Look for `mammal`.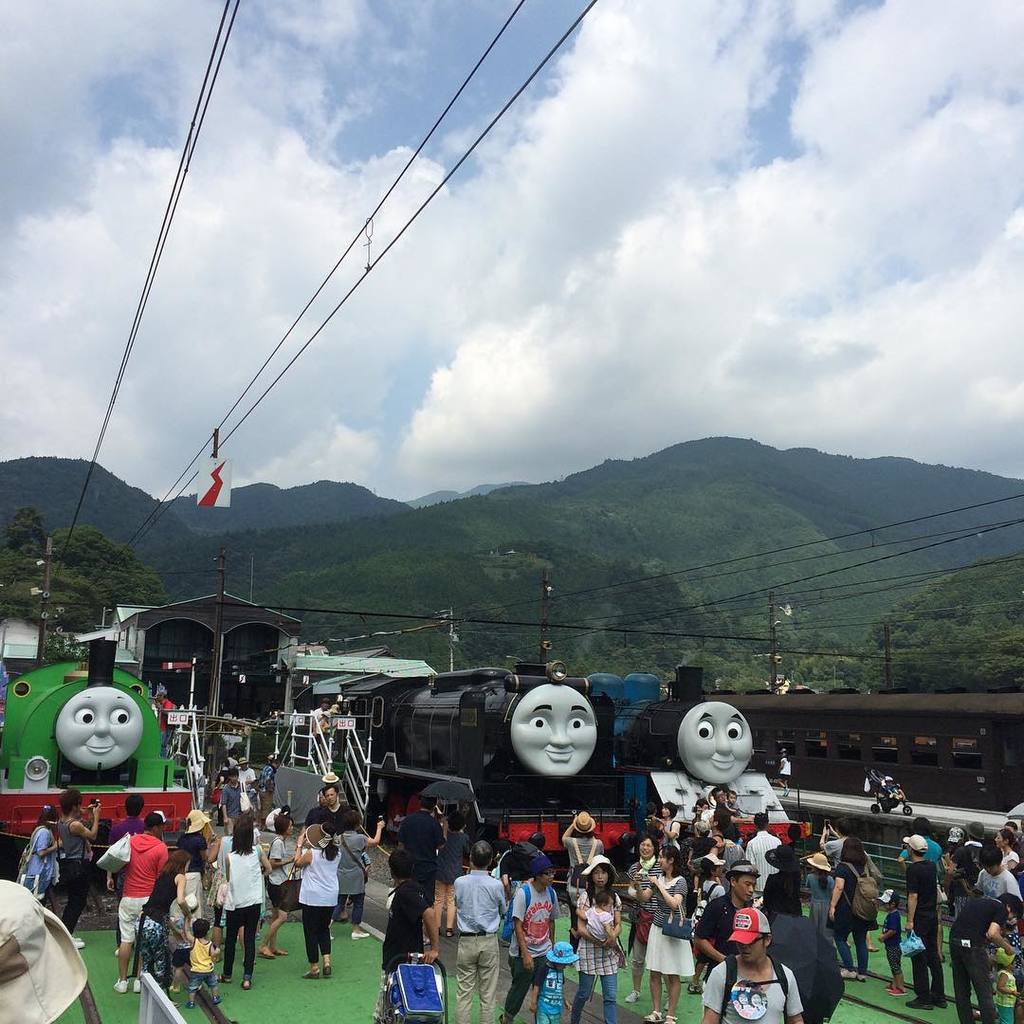
Found: 570,887,625,967.
